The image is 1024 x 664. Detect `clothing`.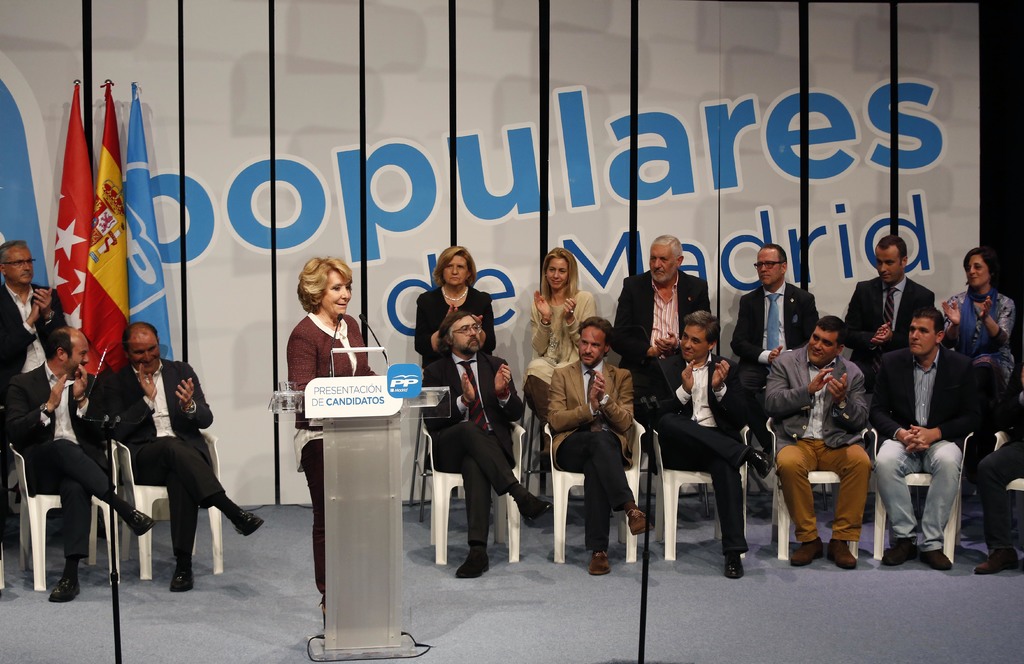
Detection: 627 267 710 347.
